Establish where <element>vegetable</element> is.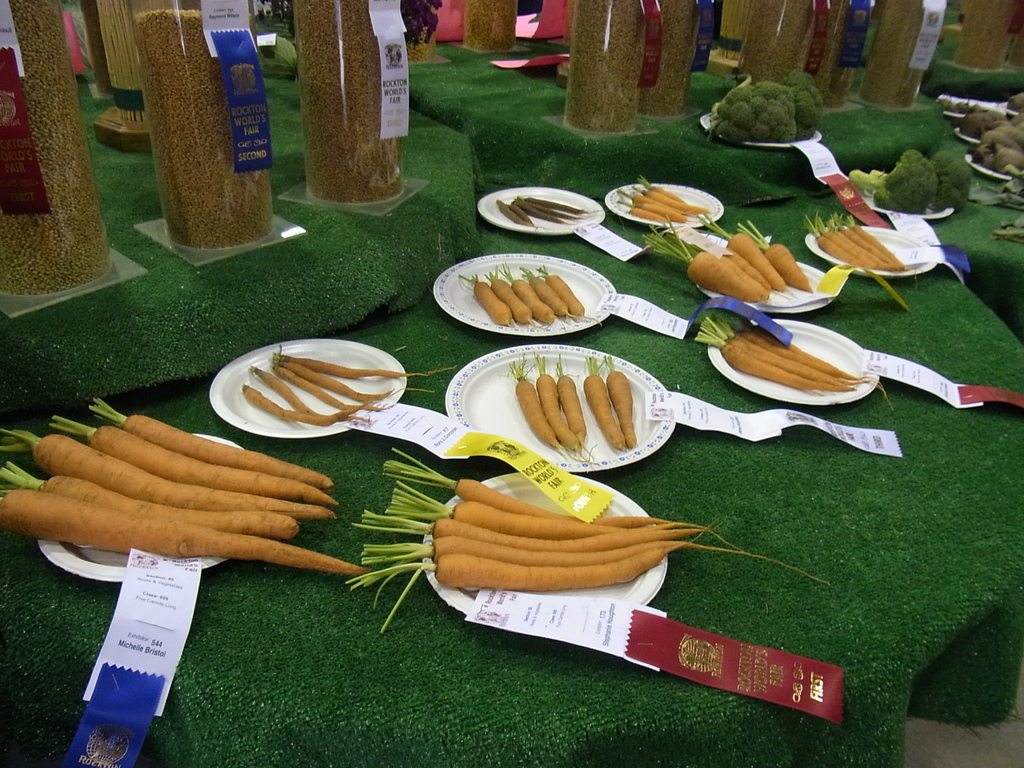
Established at [left=1, top=486, right=371, bottom=573].
